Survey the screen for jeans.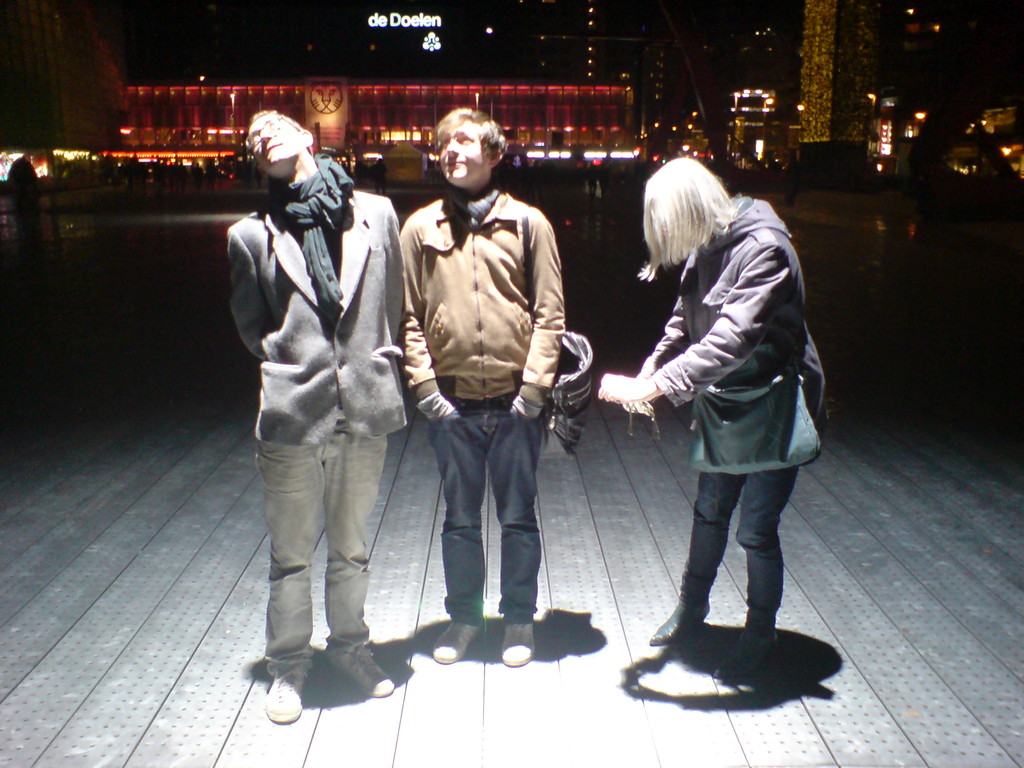
Survey found: region(255, 400, 392, 668).
